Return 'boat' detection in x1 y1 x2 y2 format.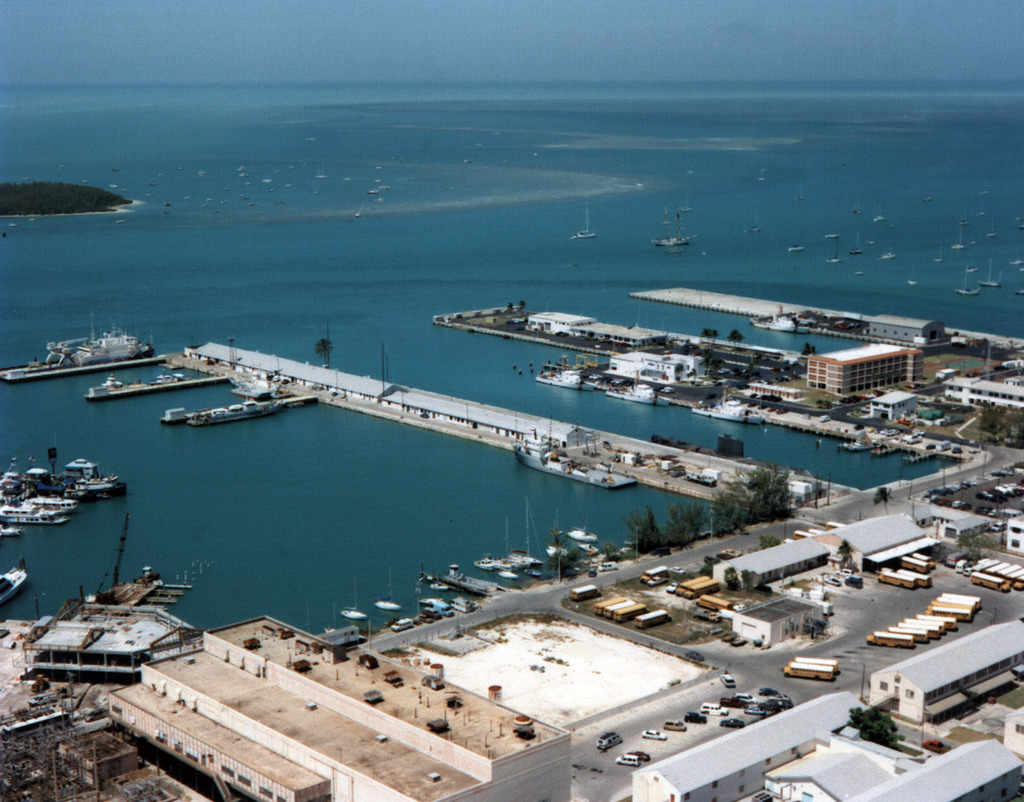
416 590 440 607.
